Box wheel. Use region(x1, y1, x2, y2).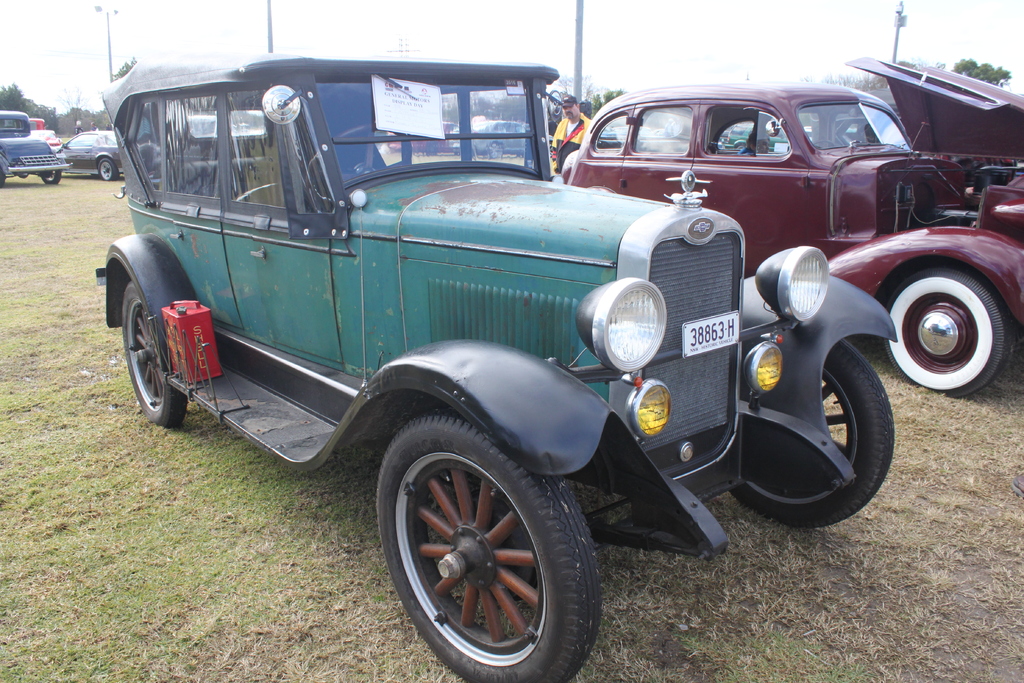
region(811, 140, 836, 146).
